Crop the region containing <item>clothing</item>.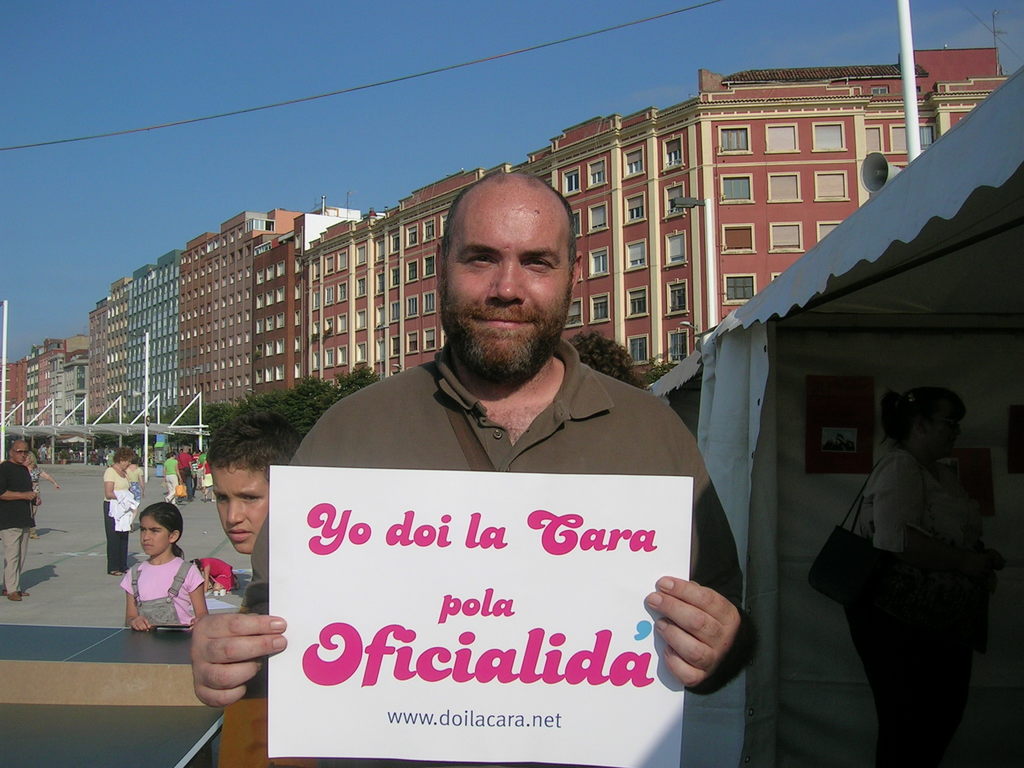
Crop region: {"left": 164, "top": 457, "right": 177, "bottom": 502}.
